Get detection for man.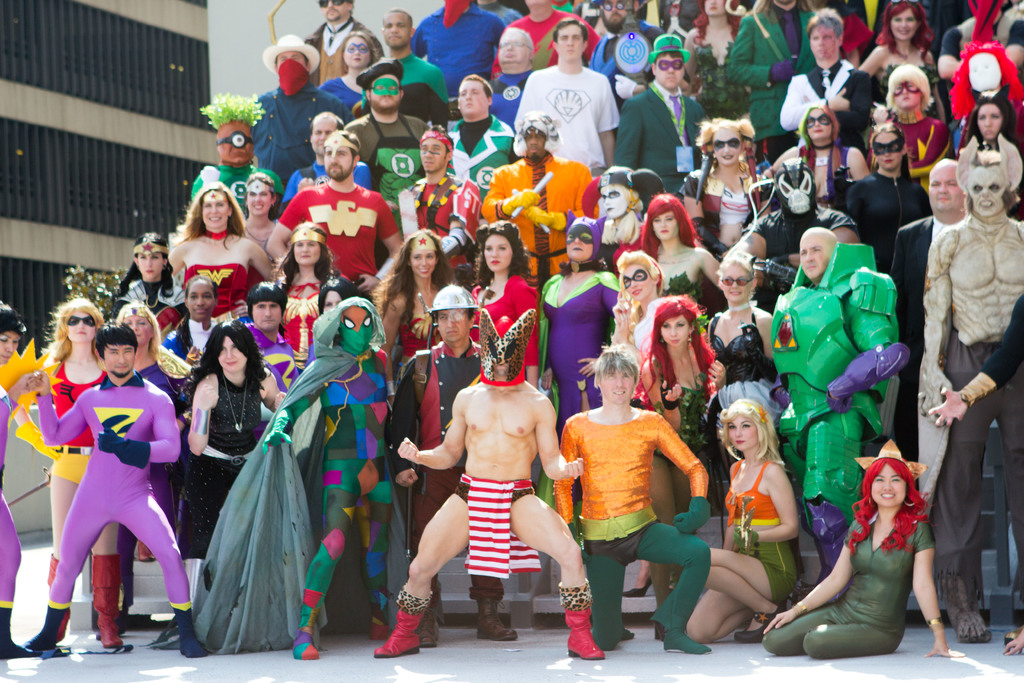
Detection: 299 0 380 88.
